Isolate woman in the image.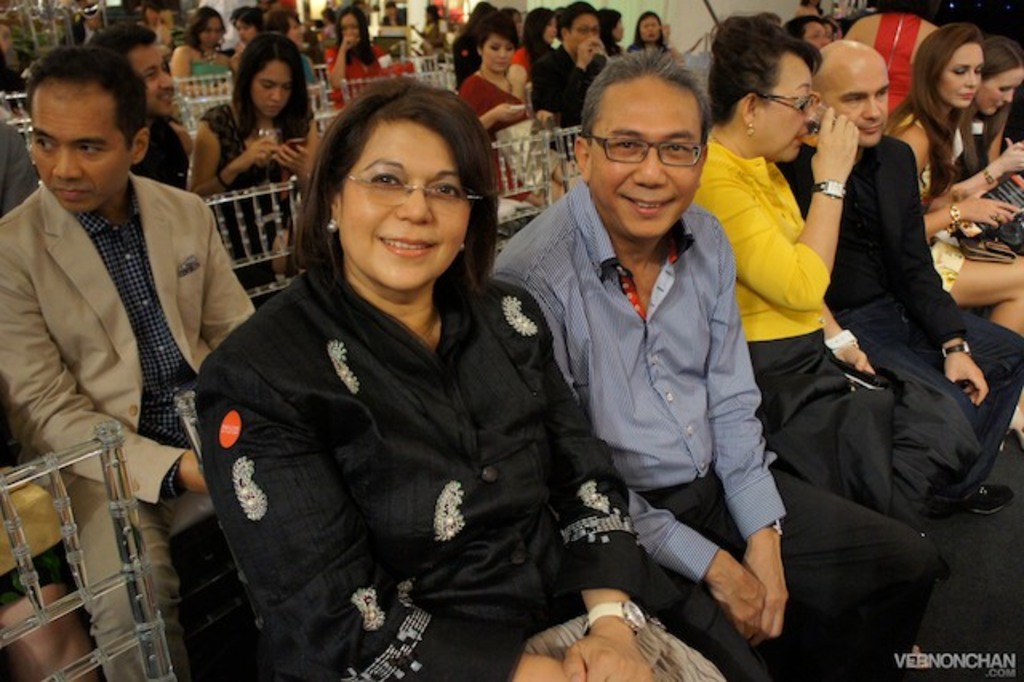
Isolated region: bbox(453, 16, 520, 184).
